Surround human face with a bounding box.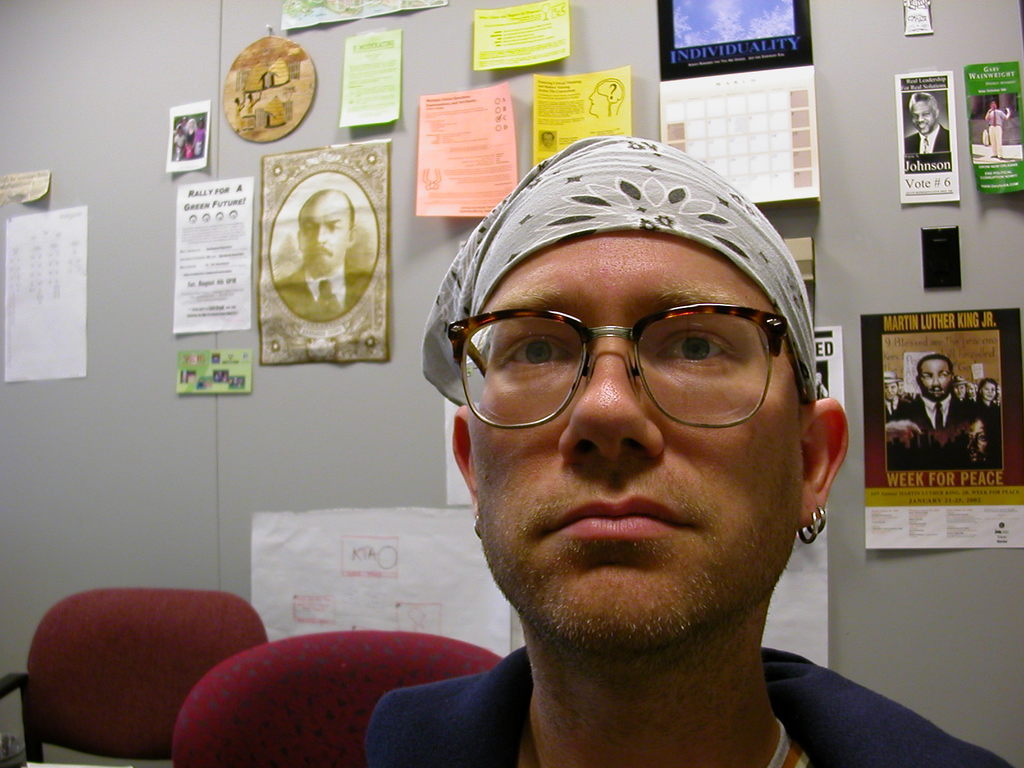
pyautogui.locateOnScreen(922, 360, 952, 403).
